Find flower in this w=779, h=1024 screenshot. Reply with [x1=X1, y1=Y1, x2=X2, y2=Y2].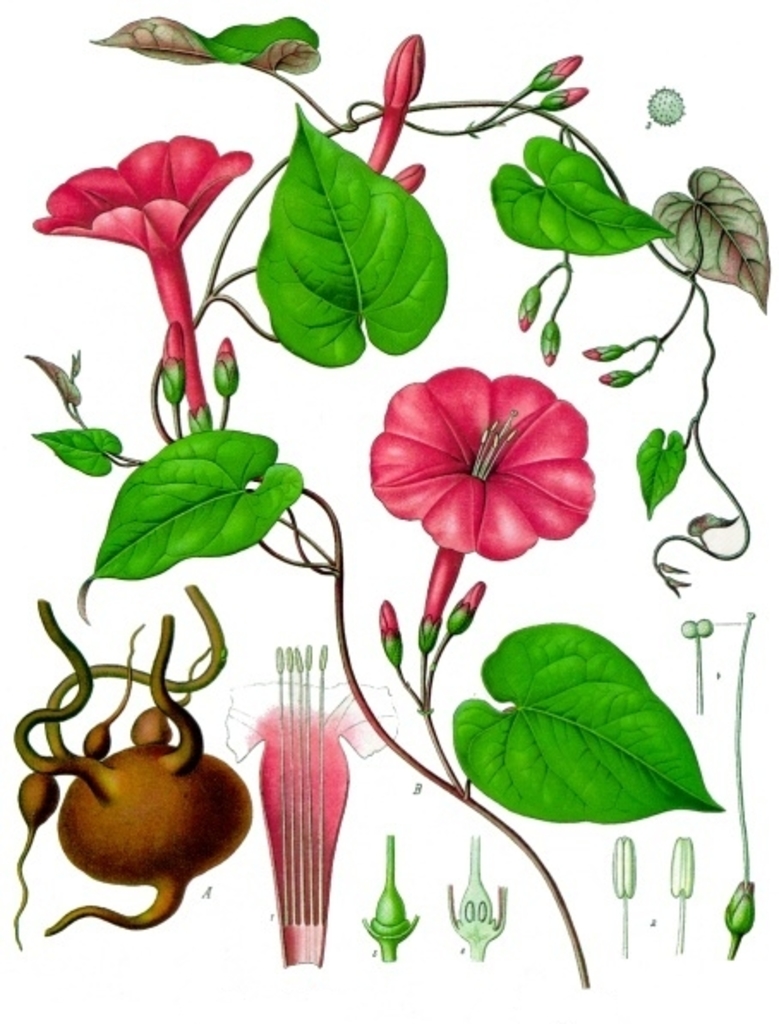
[x1=381, y1=599, x2=407, y2=669].
